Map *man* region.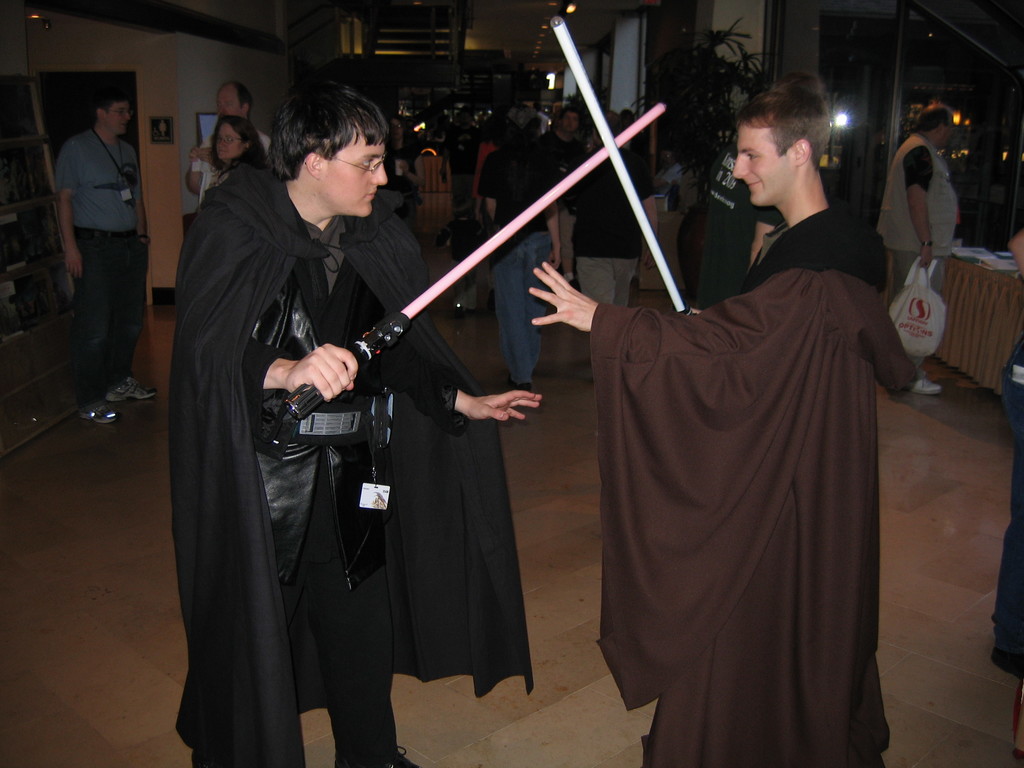
Mapped to (56,87,158,426).
